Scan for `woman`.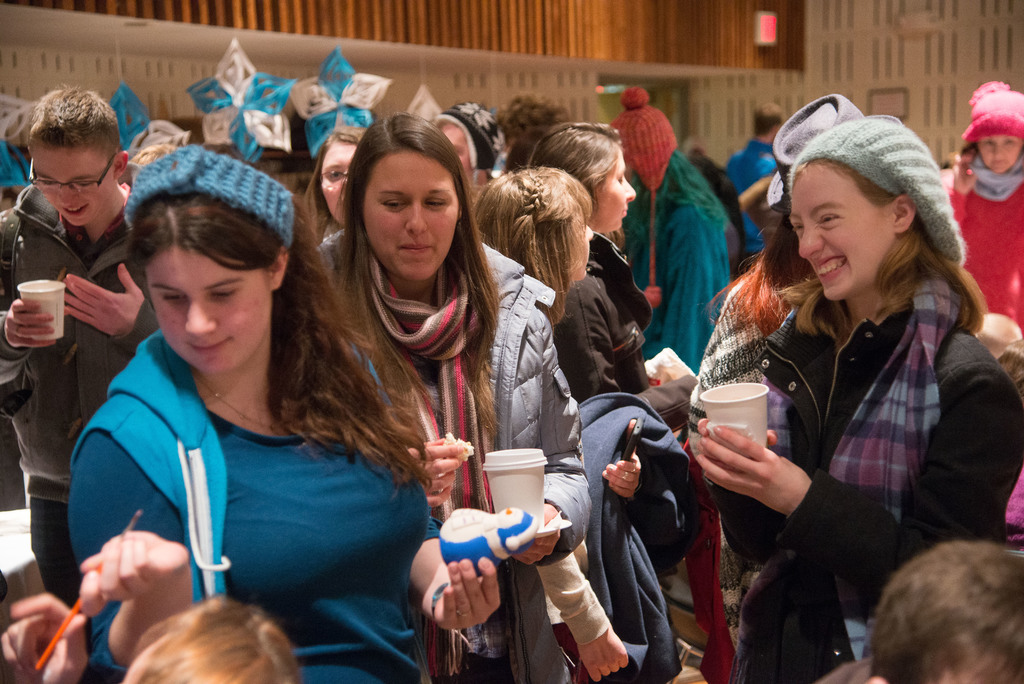
Scan result: 318,106,595,683.
